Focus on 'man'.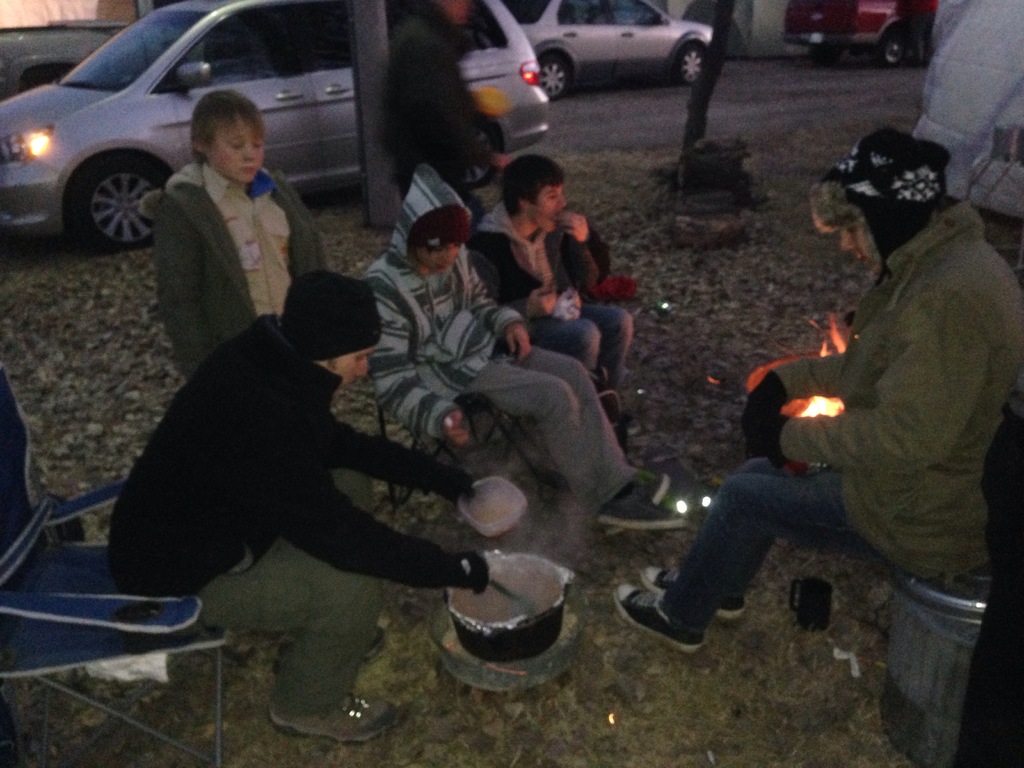
Focused at BBox(382, 0, 511, 226).
